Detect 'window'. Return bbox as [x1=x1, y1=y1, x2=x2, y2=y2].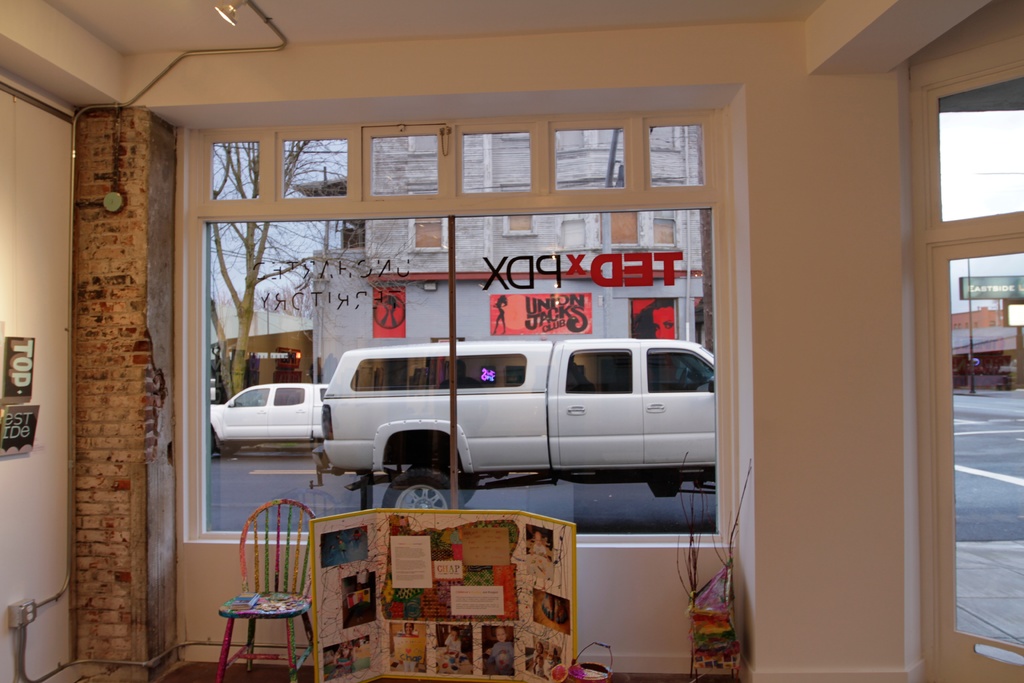
[x1=213, y1=144, x2=260, y2=198].
